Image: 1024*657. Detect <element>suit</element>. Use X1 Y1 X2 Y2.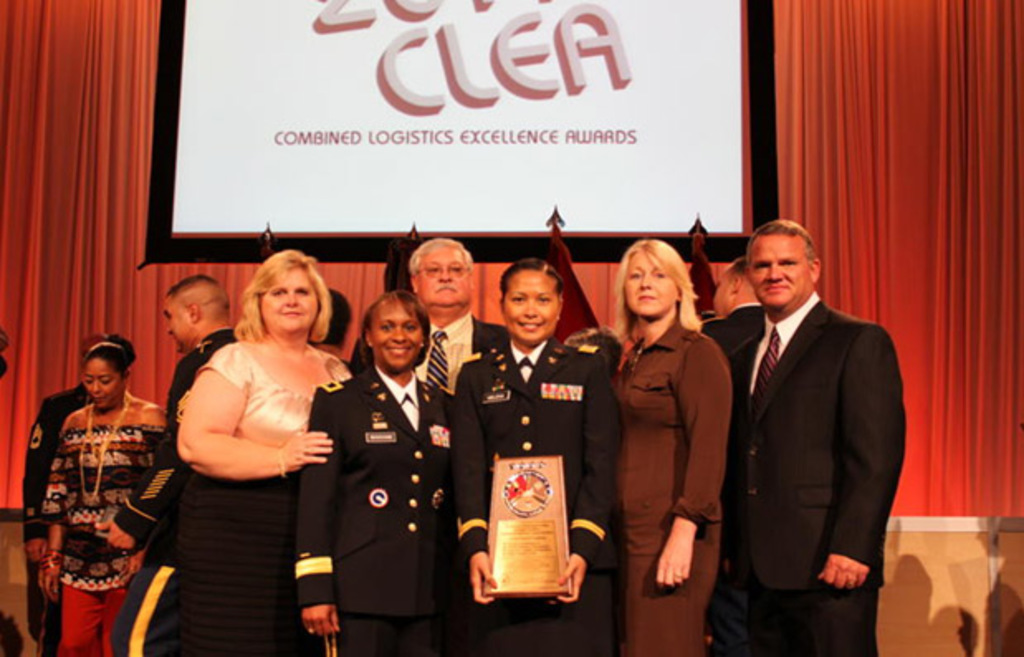
705 301 759 341.
